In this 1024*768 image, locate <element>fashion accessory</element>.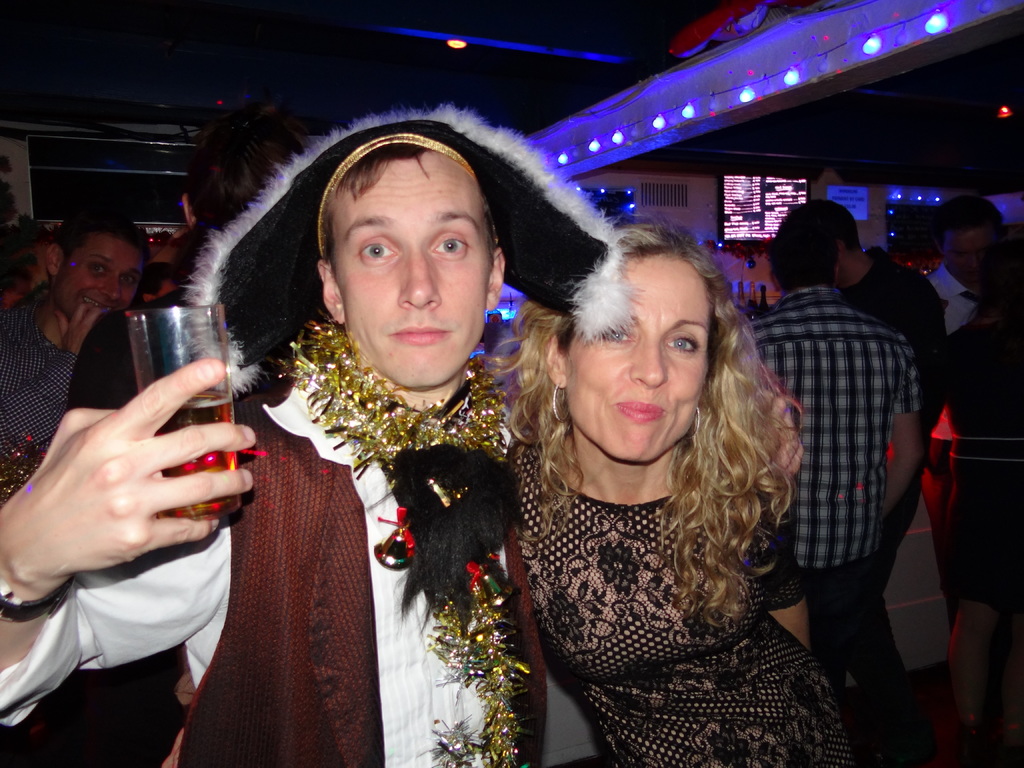
Bounding box: l=282, t=311, r=528, b=767.
